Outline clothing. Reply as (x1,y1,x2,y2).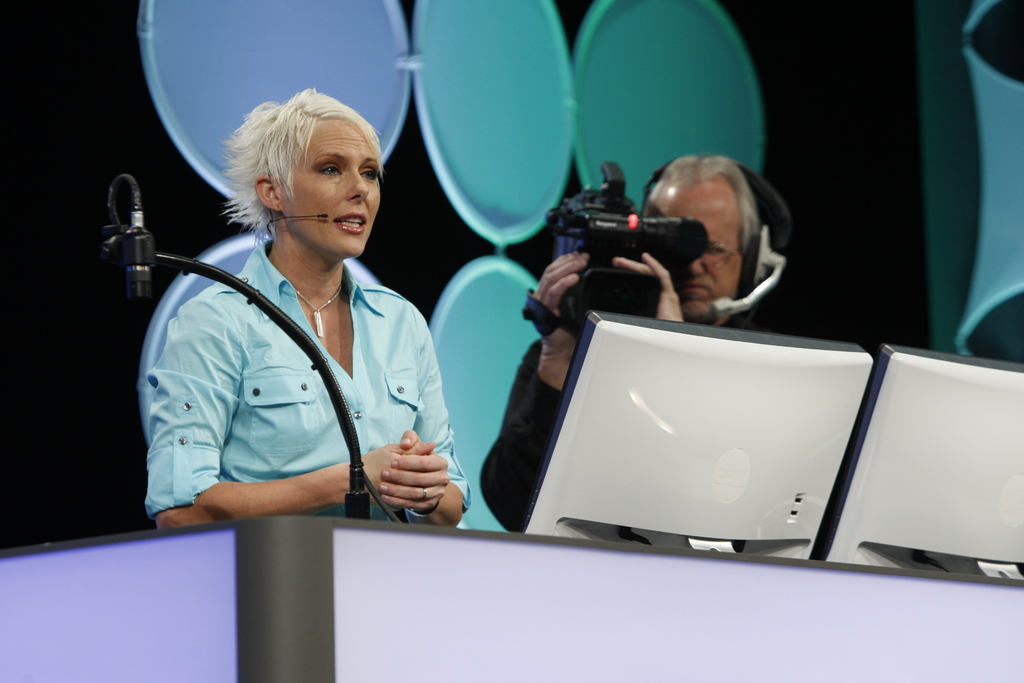
(471,170,852,536).
